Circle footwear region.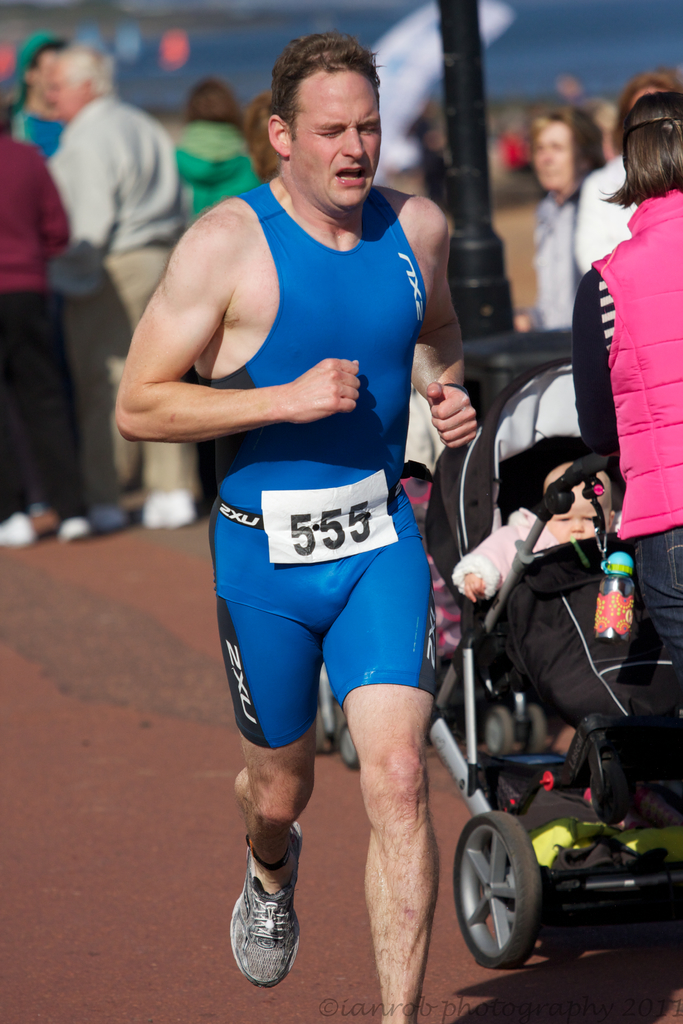
Region: 226,854,314,997.
